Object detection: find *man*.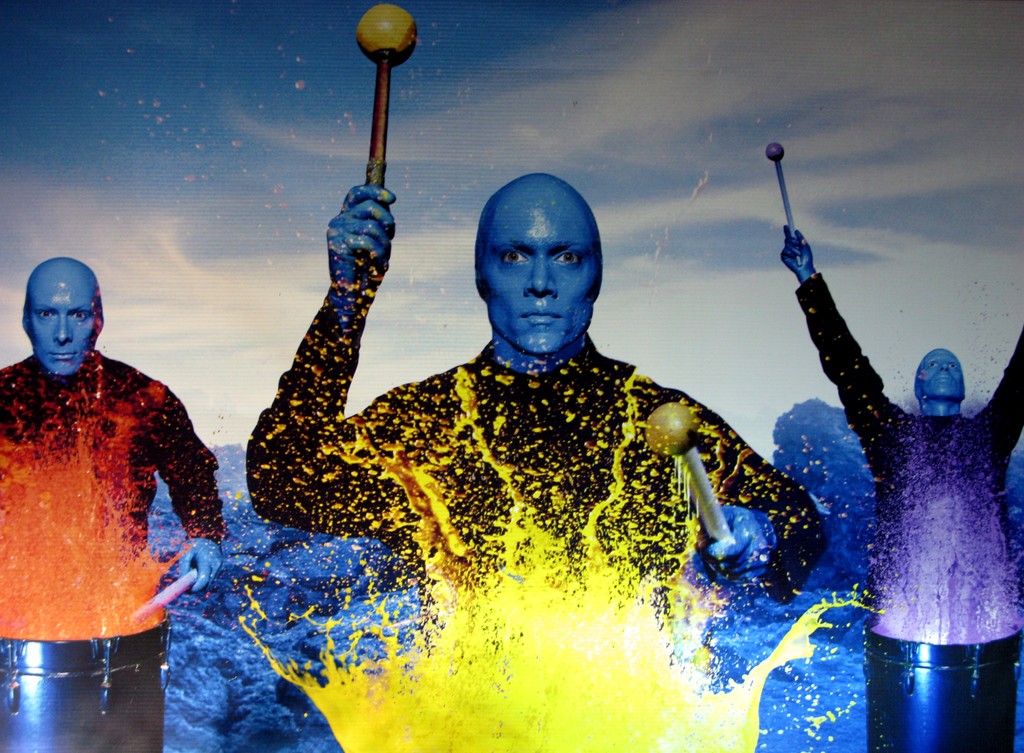
select_region(244, 166, 828, 614).
